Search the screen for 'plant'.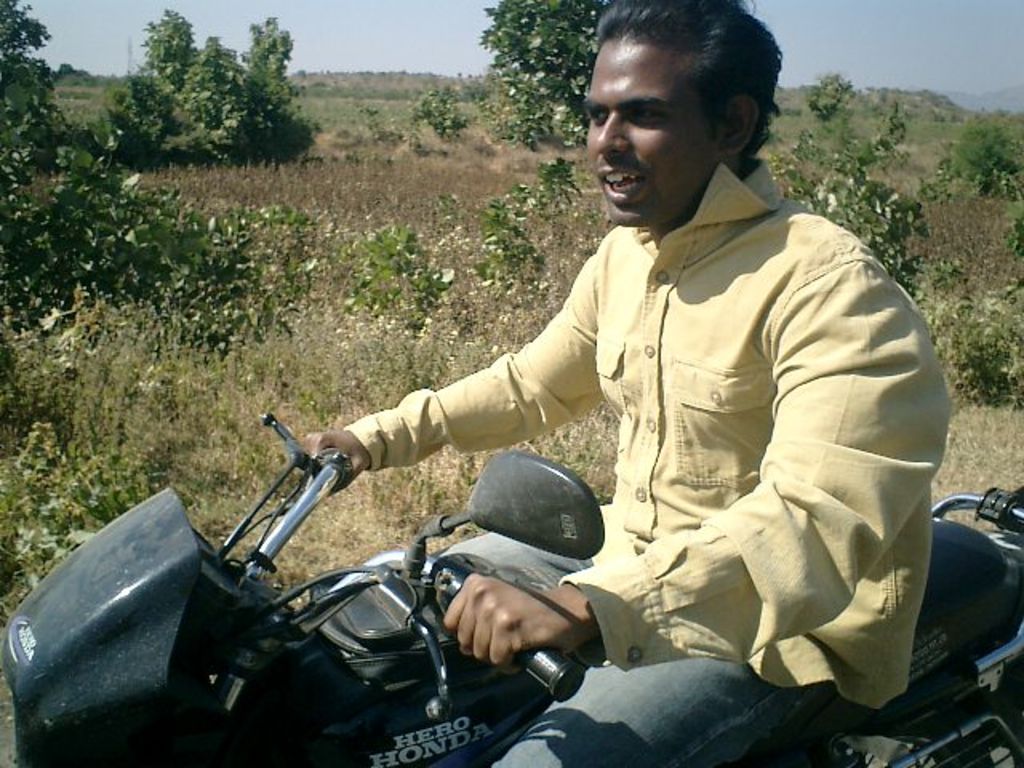
Found at 768 130 1022 411.
